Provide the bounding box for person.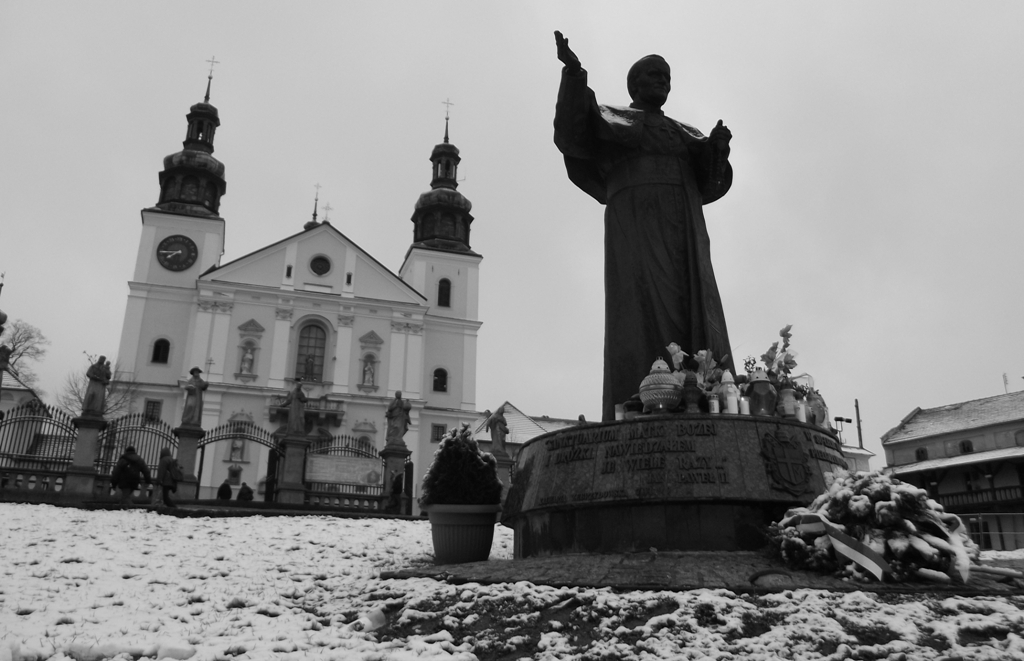
111, 445, 146, 475.
